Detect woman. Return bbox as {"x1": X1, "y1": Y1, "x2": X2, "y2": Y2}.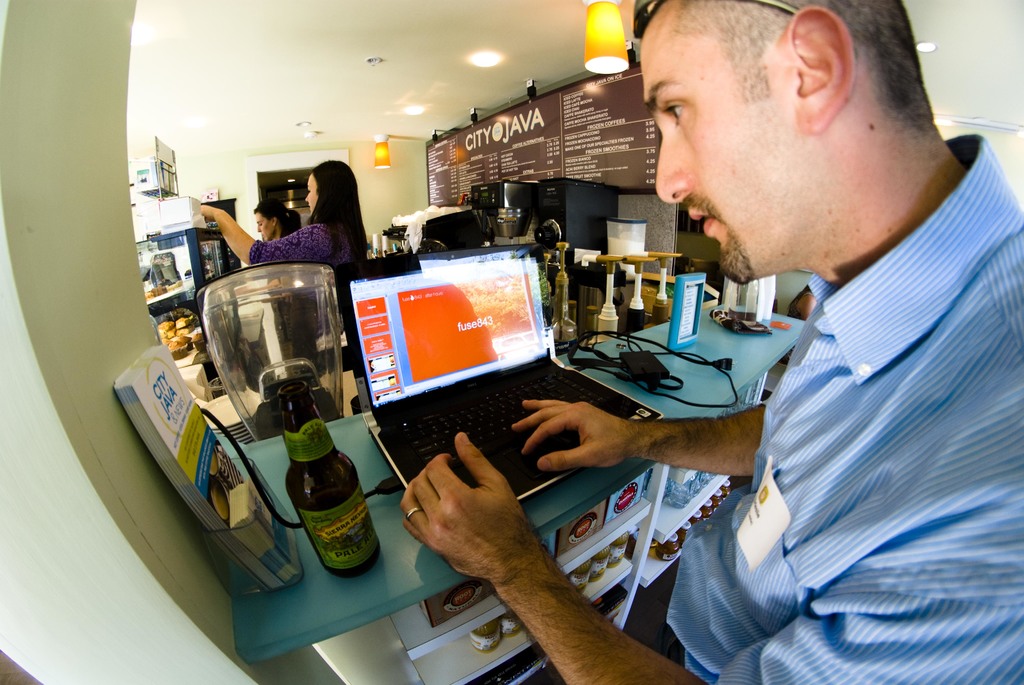
{"x1": 204, "y1": 159, "x2": 360, "y2": 267}.
